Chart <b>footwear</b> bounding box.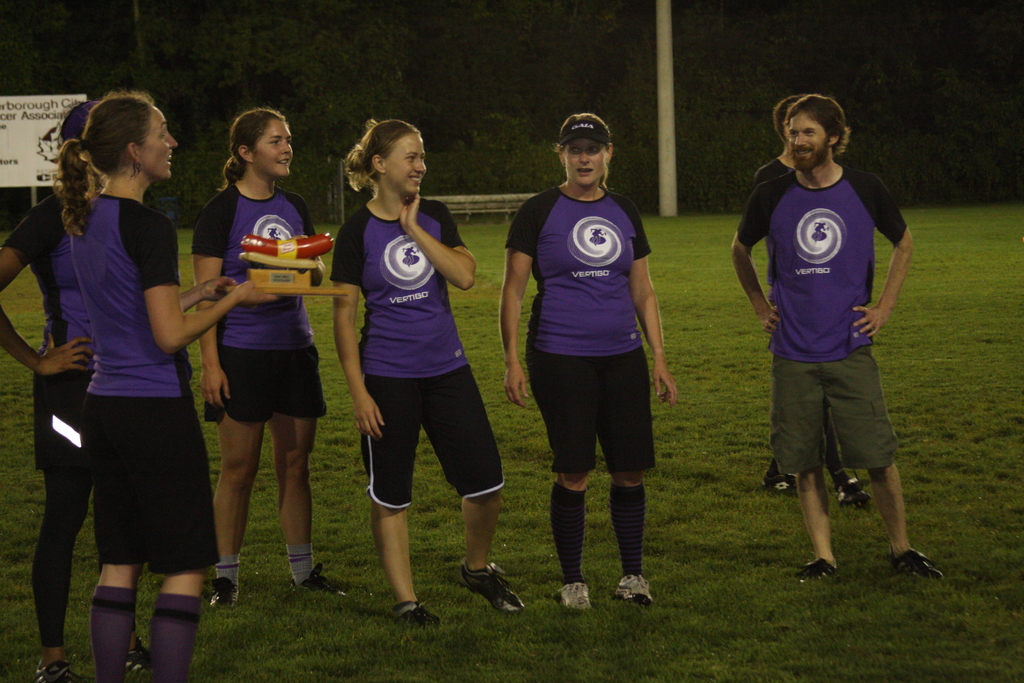
Charted: bbox(881, 546, 945, 582).
